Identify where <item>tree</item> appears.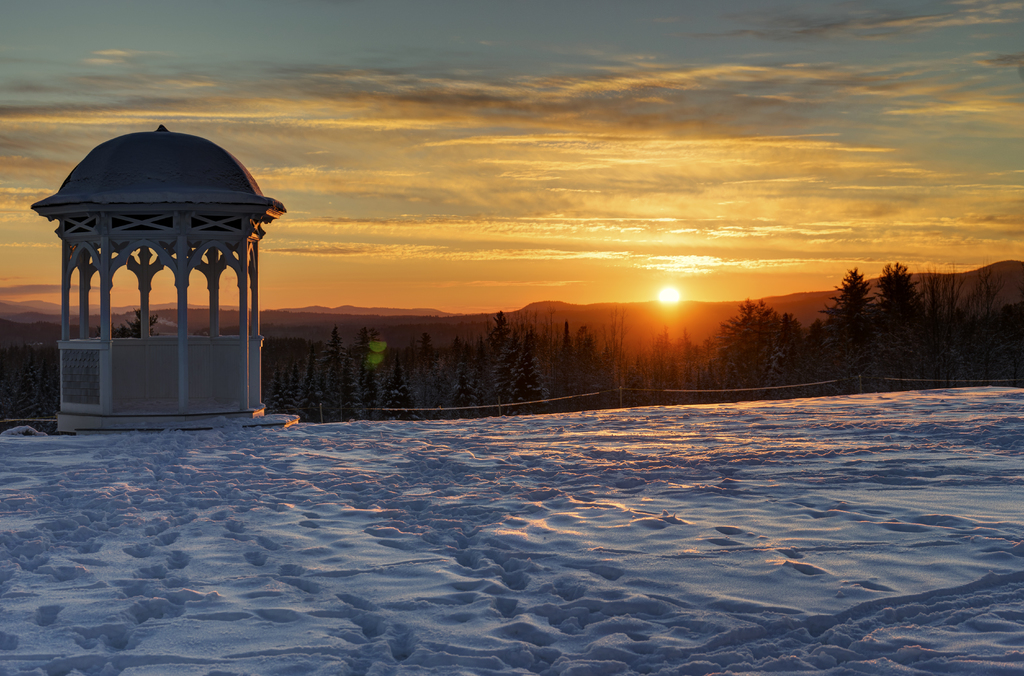
Appears at BBox(705, 296, 808, 385).
